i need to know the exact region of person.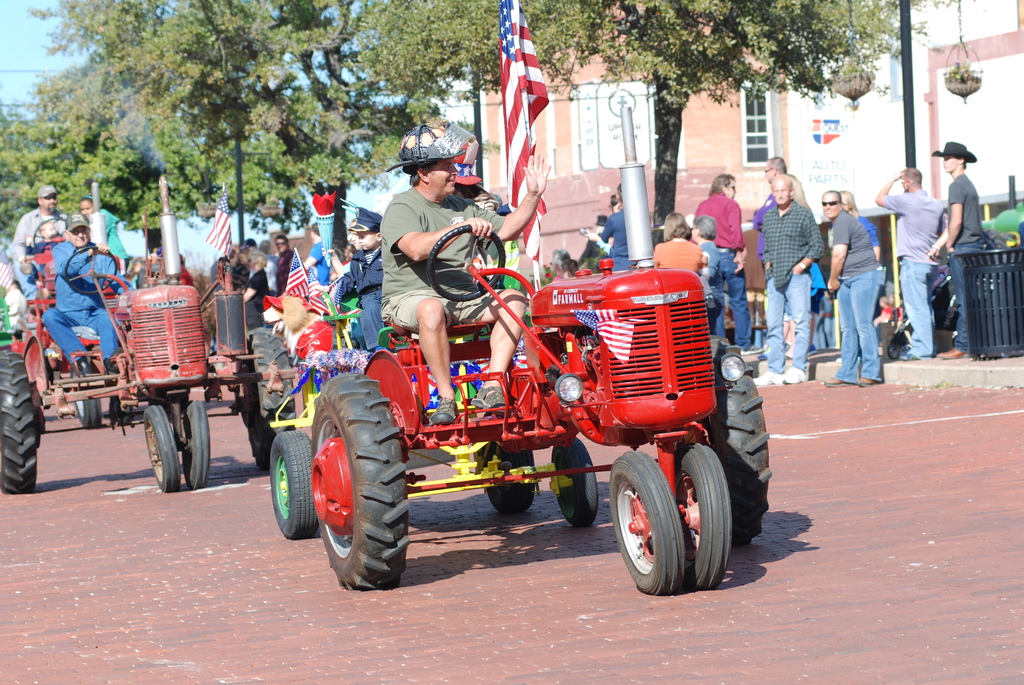
Region: bbox=(273, 235, 295, 301).
